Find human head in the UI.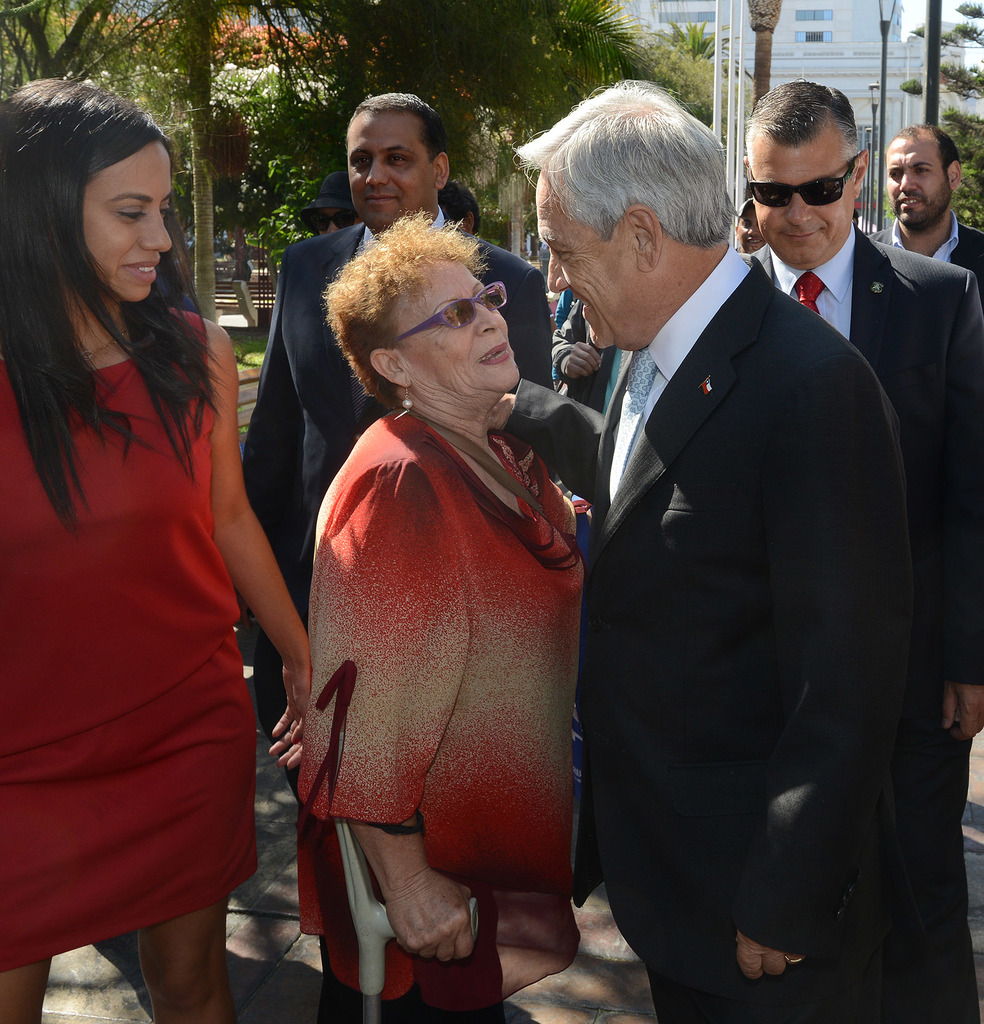
UI element at left=299, top=173, right=360, bottom=234.
